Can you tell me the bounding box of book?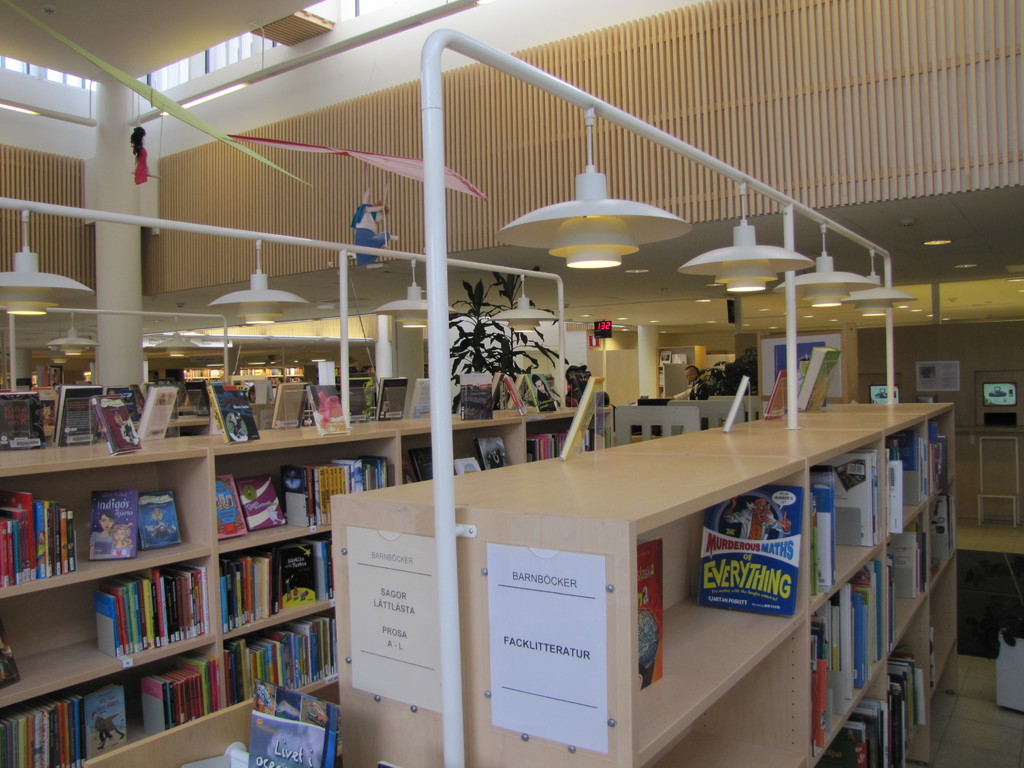
bbox=(796, 342, 840, 409).
